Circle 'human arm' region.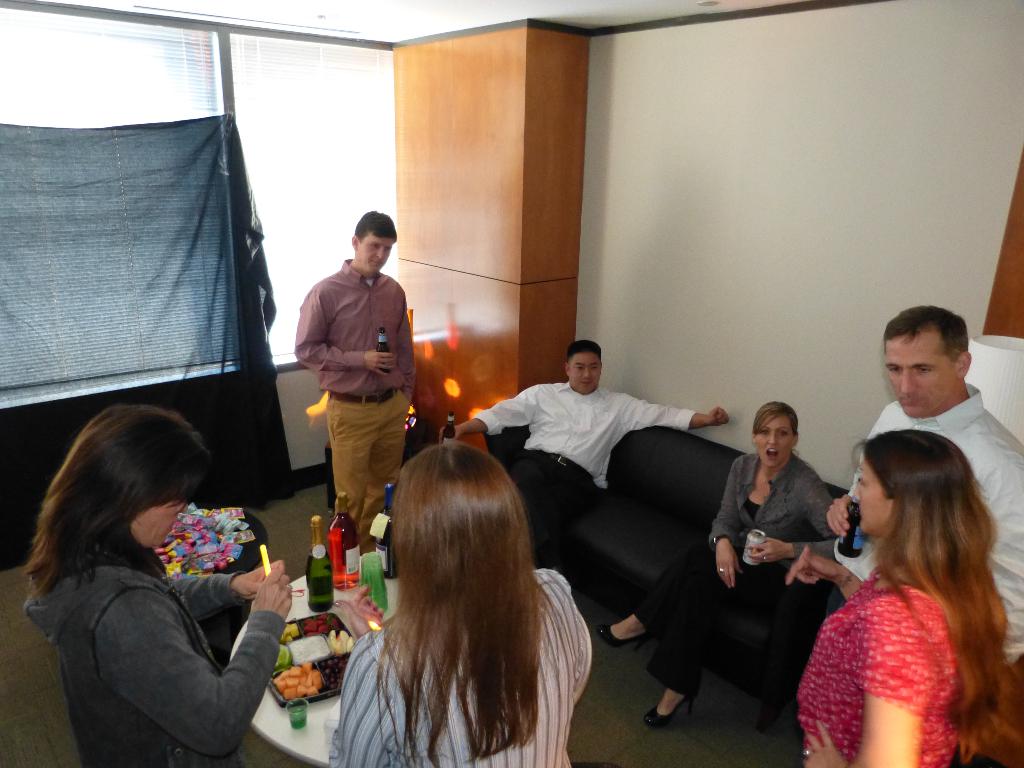
Region: left=824, top=481, right=856, bottom=553.
